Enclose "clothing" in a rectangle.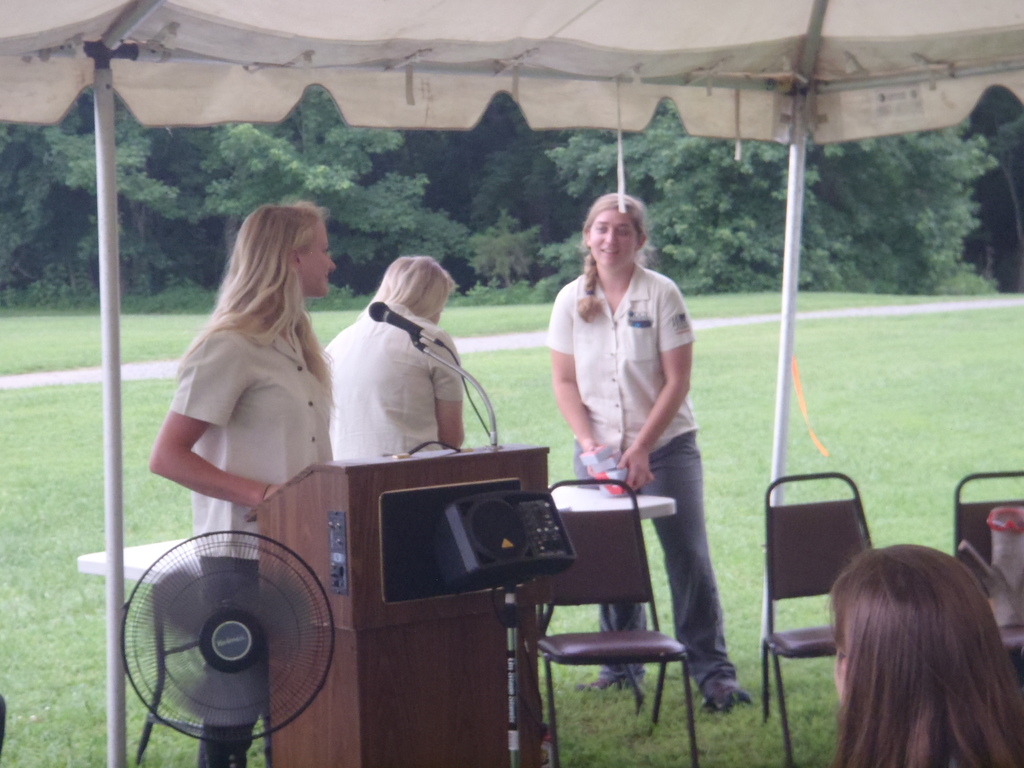
x1=164 y1=323 x2=333 y2=767.
